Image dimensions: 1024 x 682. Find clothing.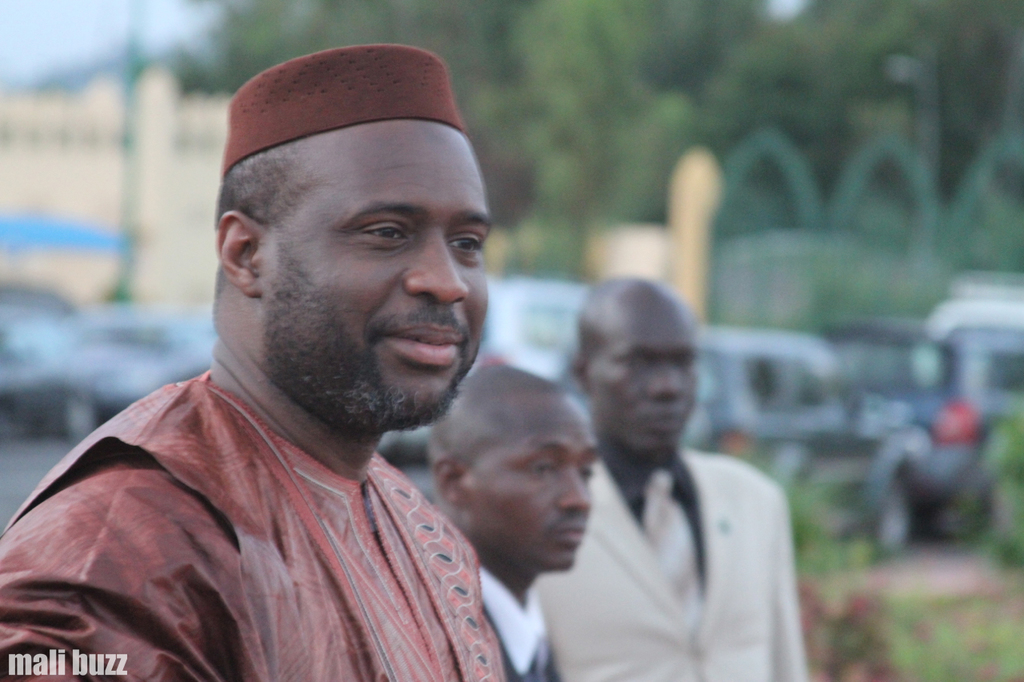
x1=0 y1=377 x2=513 y2=681.
